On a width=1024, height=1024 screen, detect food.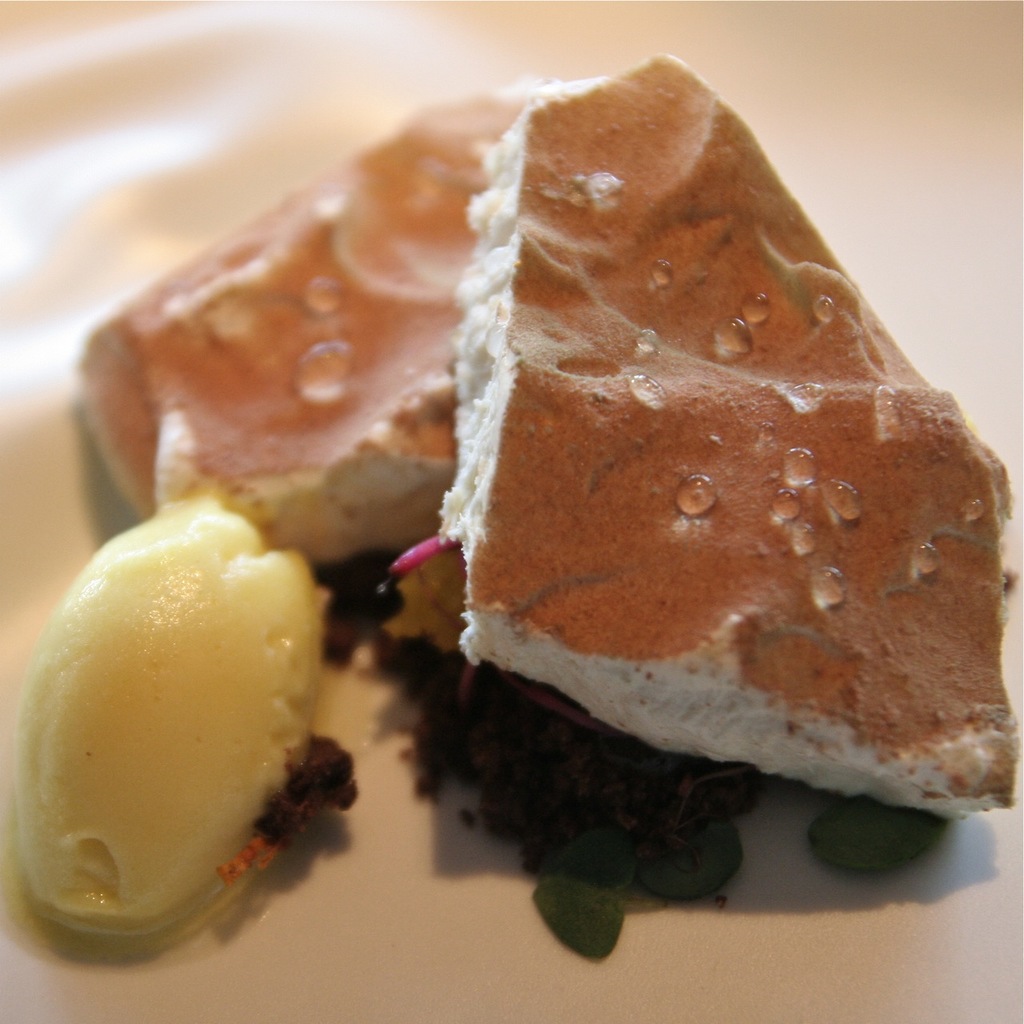
10/484/353/926.
